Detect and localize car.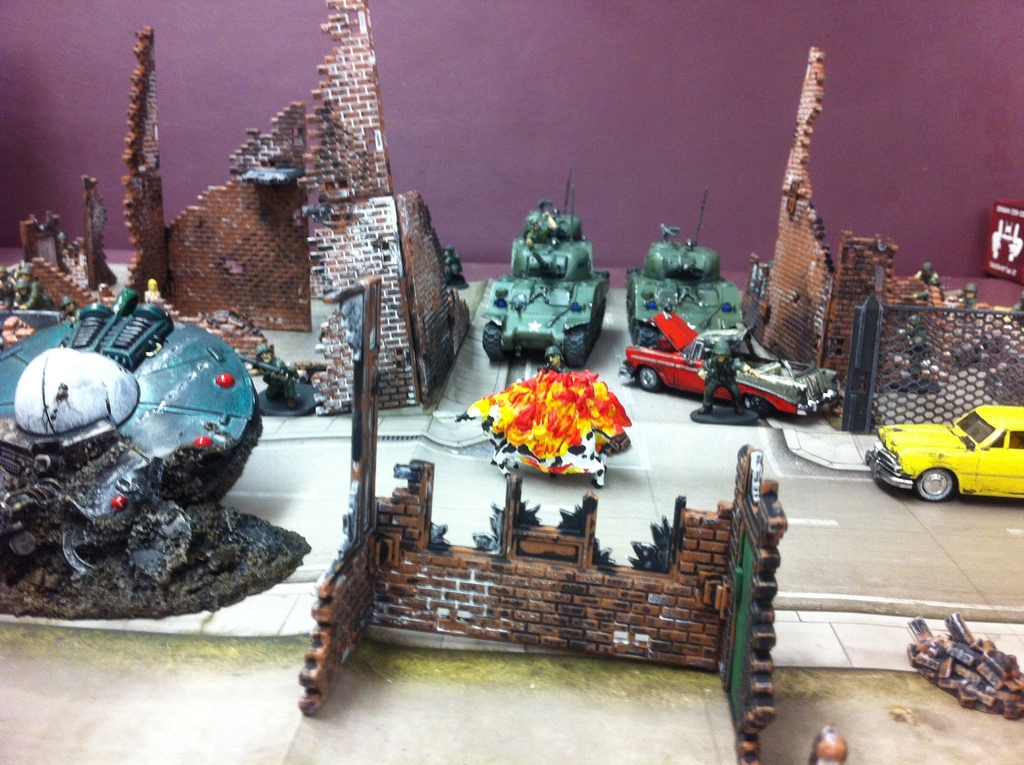
Localized at bbox=(872, 403, 1014, 508).
